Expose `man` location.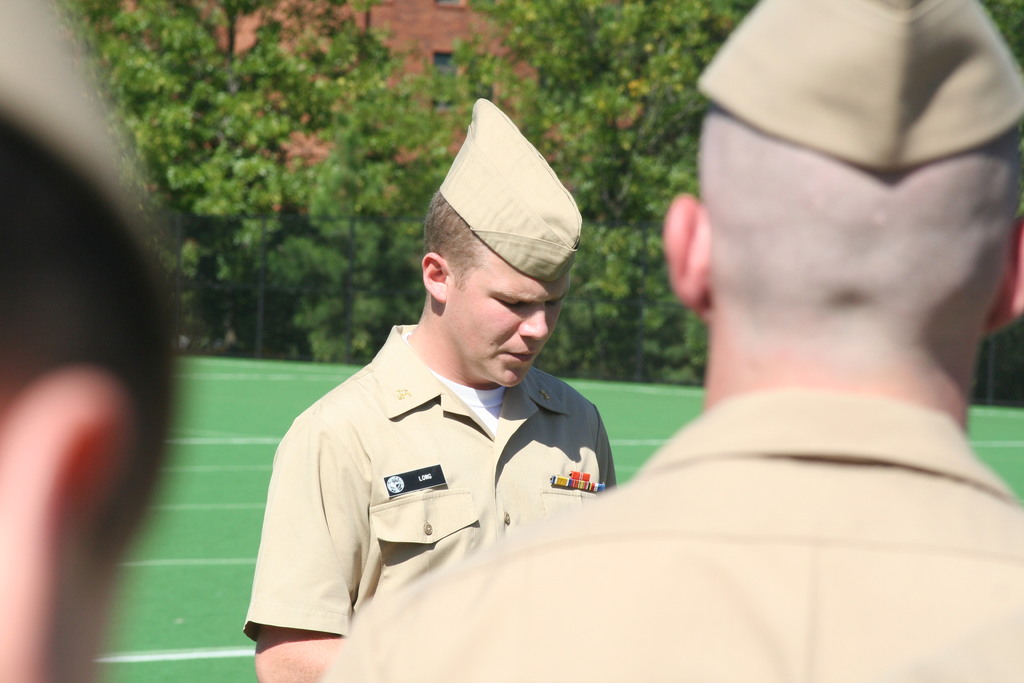
Exposed at <region>312, 0, 1023, 682</region>.
